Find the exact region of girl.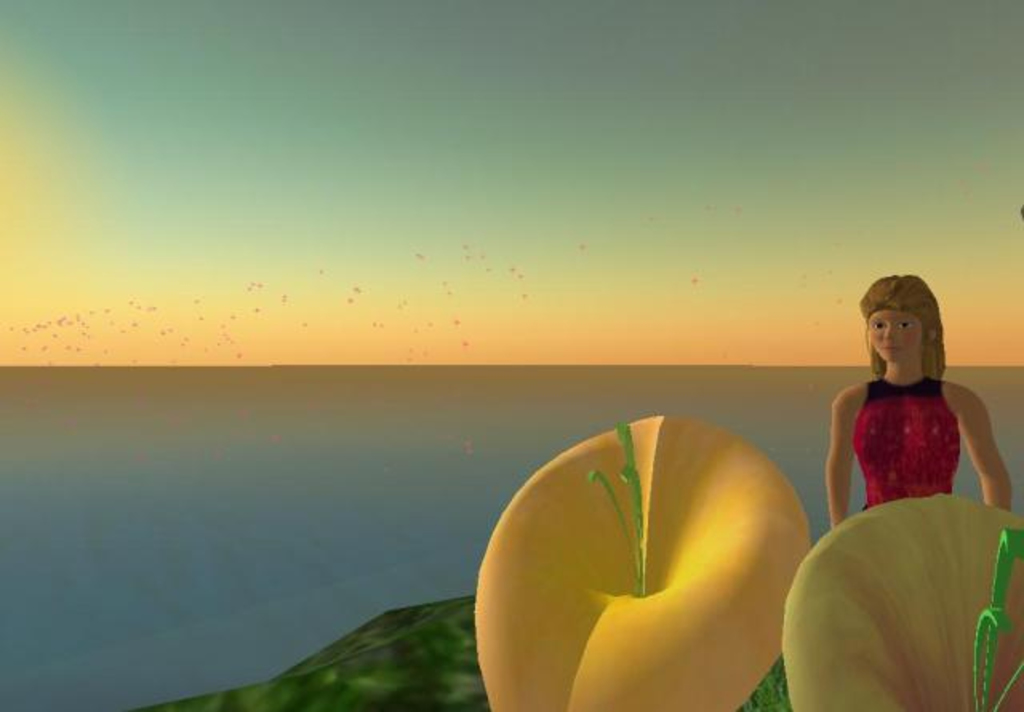
Exact region: (824,275,1011,526).
